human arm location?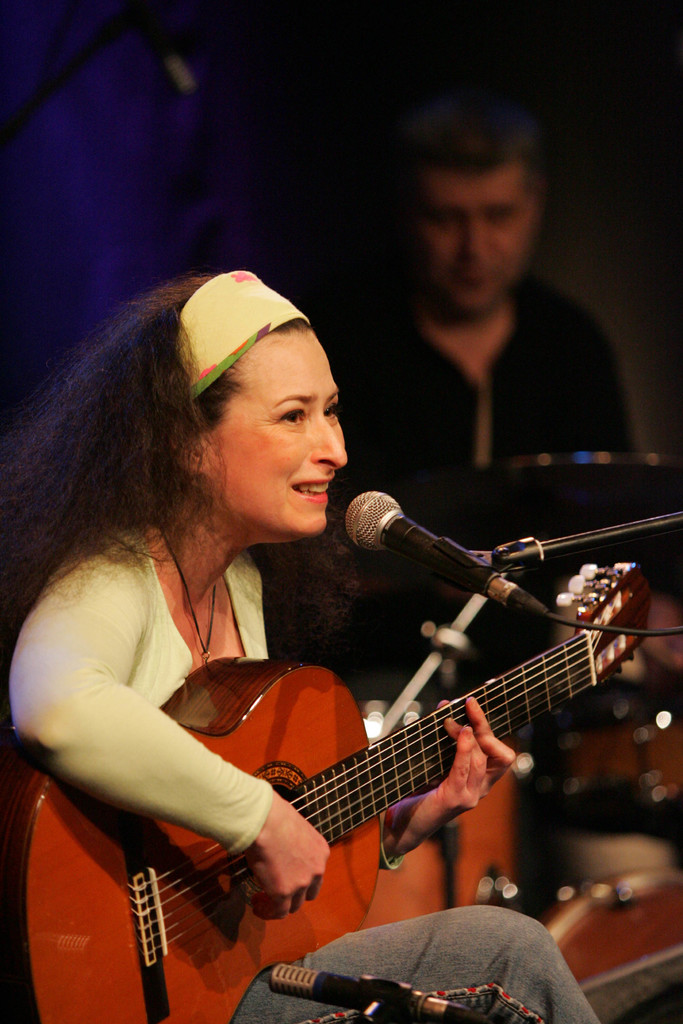
[18,546,306,916]
